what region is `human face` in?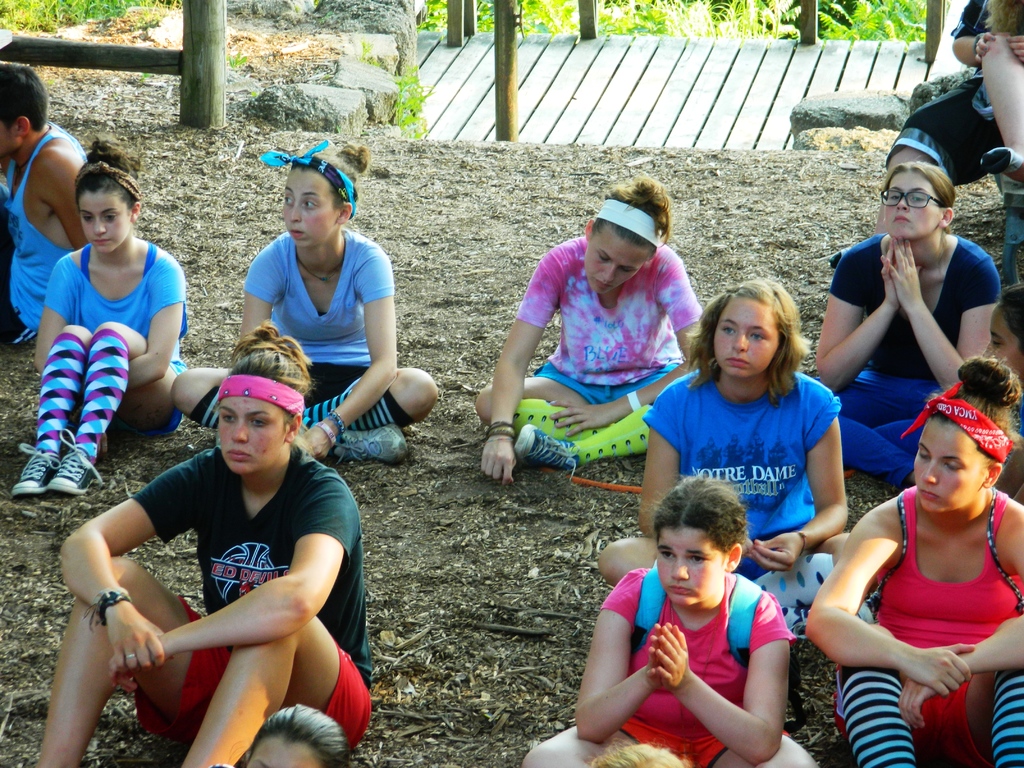
rect(82, 189, 140, 258).
